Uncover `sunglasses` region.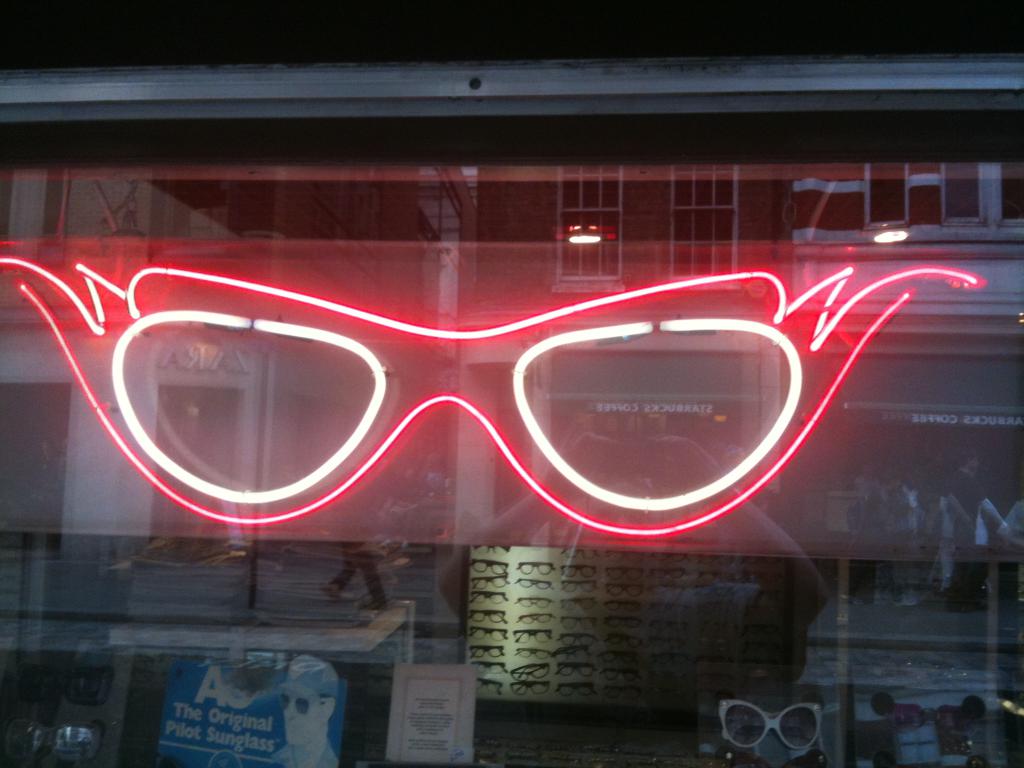
Uncovered: 476:676:503:696.
